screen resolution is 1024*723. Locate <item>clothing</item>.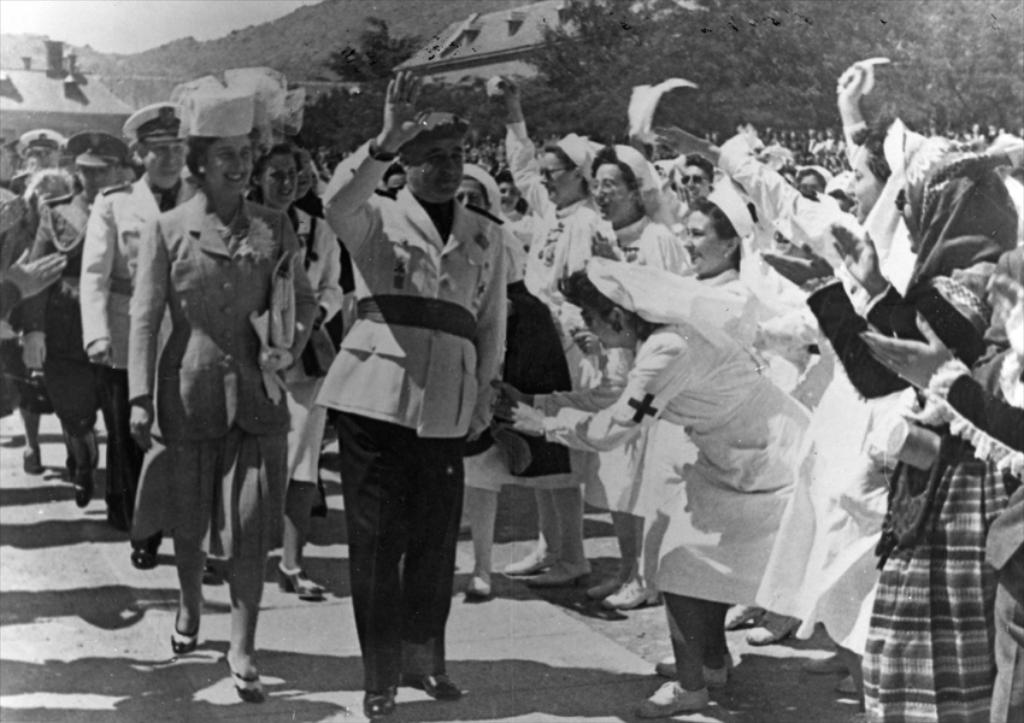
bbox=(506, 118, 614, 490).
